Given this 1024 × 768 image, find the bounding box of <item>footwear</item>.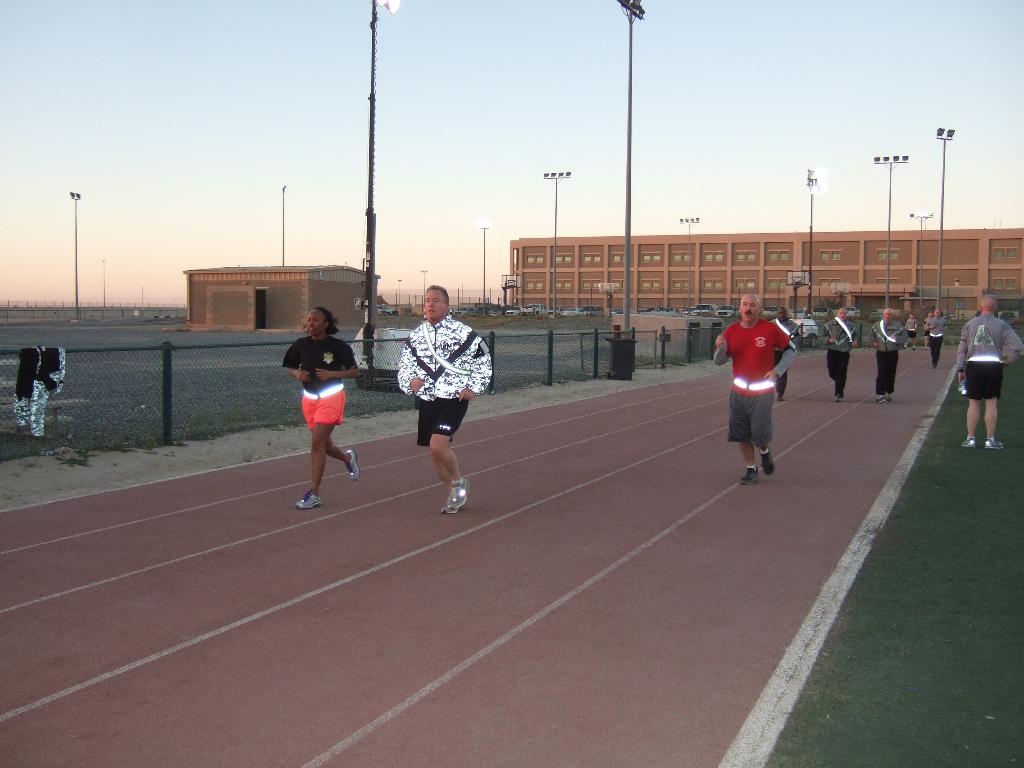
<region>738, 465, 759, 485</region>.
